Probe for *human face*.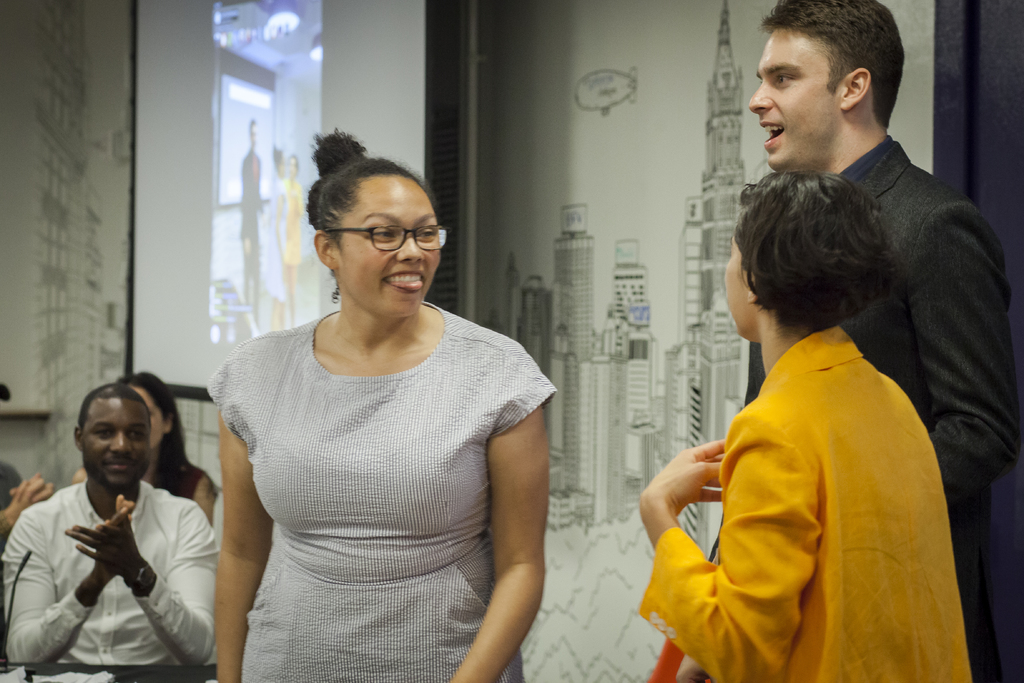
Probe result: x1=724, y1=236, x2=748, y2=341.
